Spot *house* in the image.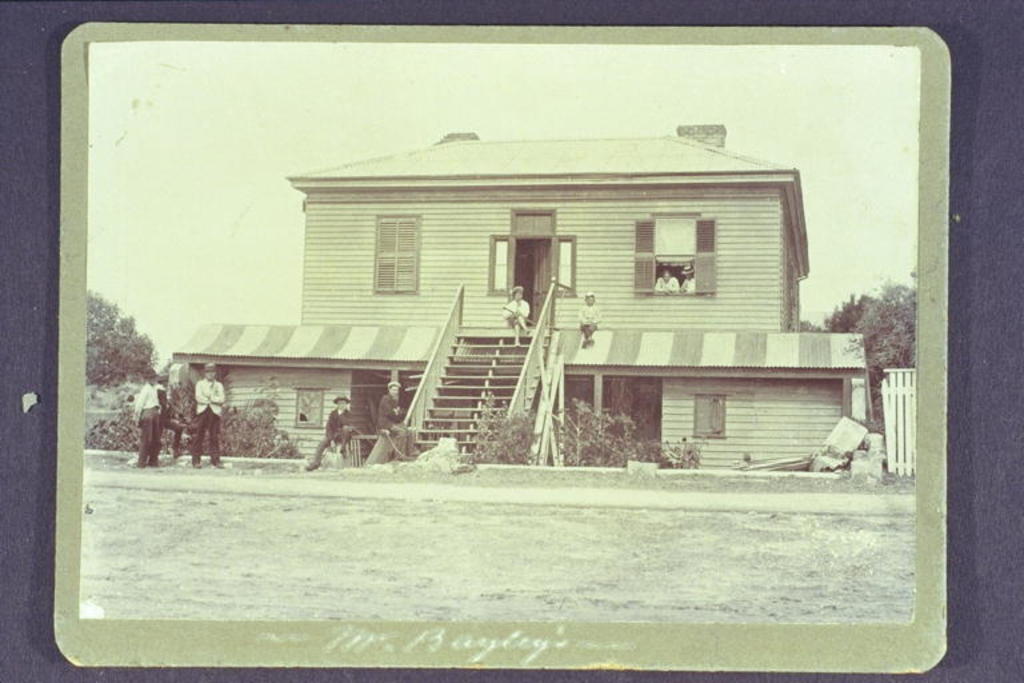
*house* found at locate(204, 103, 869, 484).
